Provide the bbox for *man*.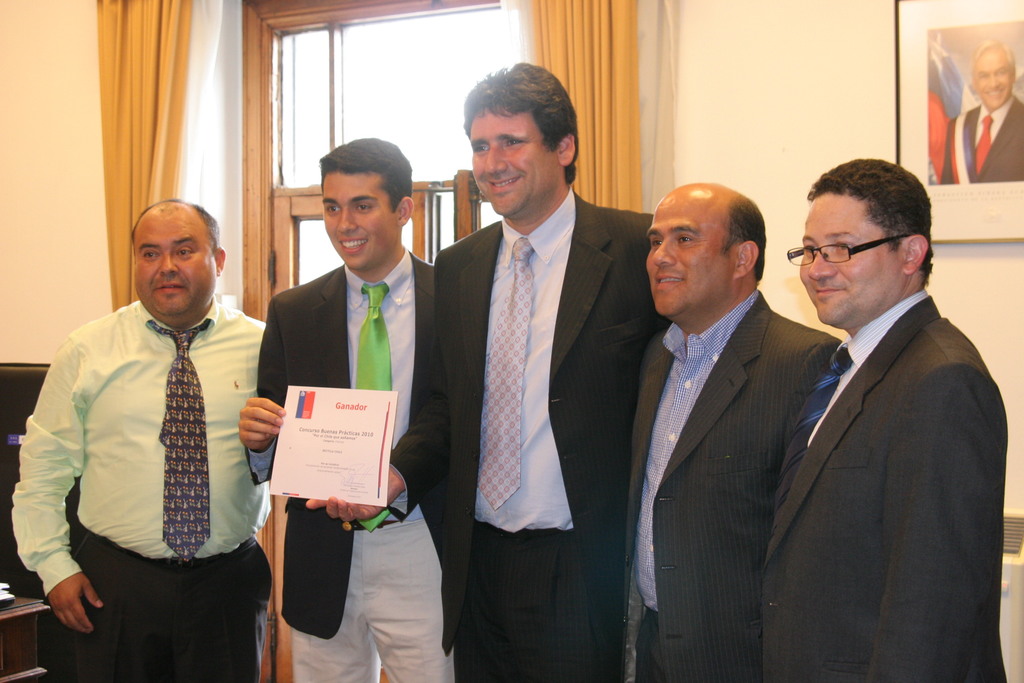
x1=744, y1=143, x2=1009, y2=673.
